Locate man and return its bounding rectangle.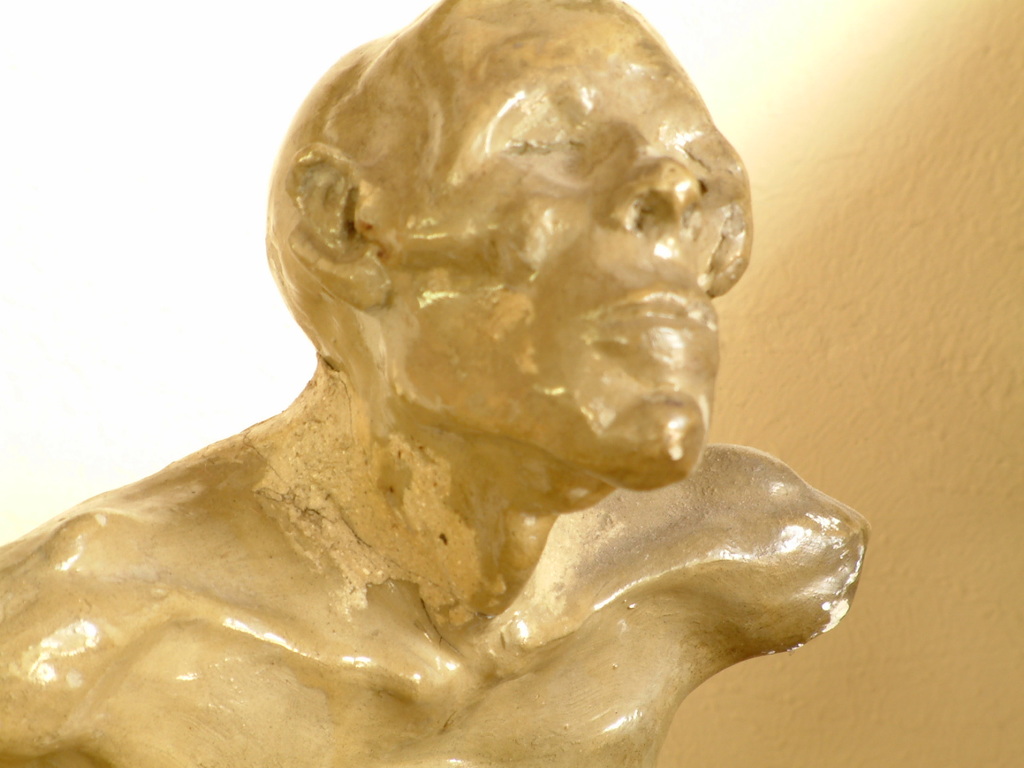
bbox(0, 0, 870, 767).
